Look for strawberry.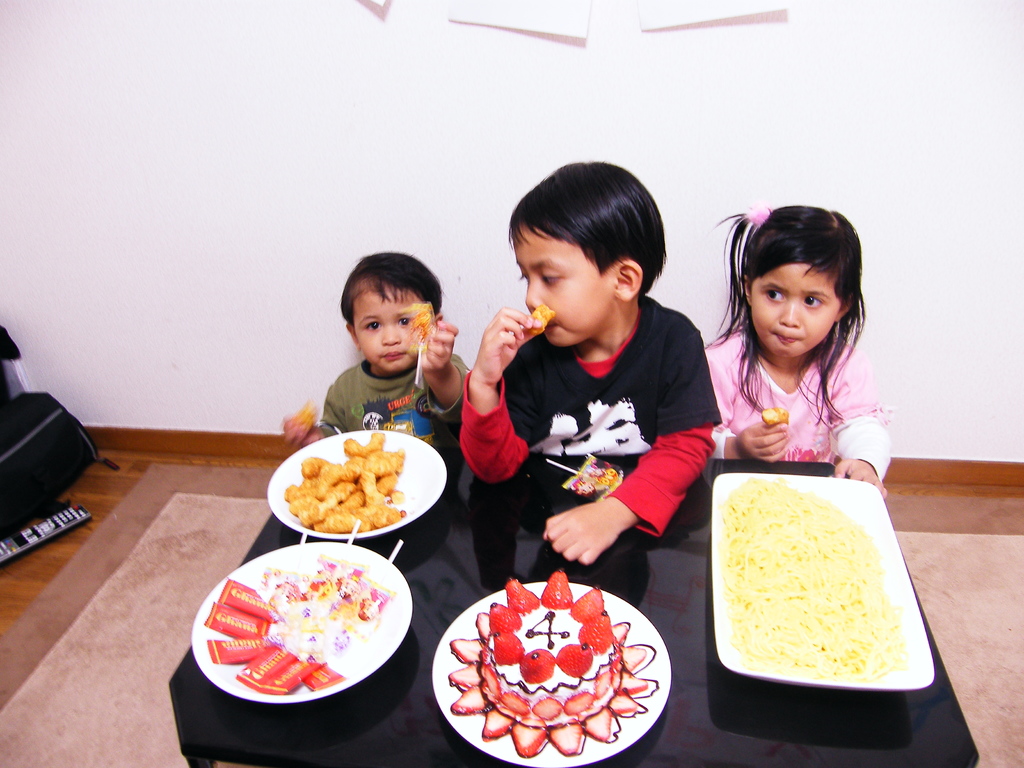
Found: Rect(473, 612, 490, 636).
